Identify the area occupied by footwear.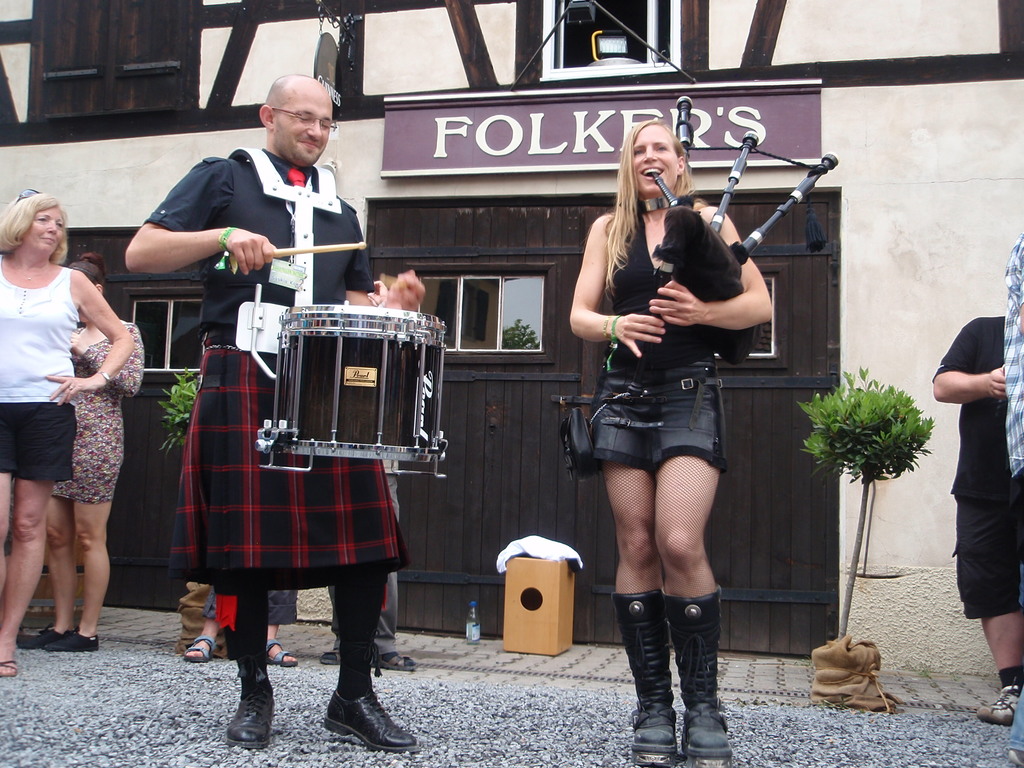
Area: {"left": 1010, "top": 745, "right": 1023, "bottom": 767}.
